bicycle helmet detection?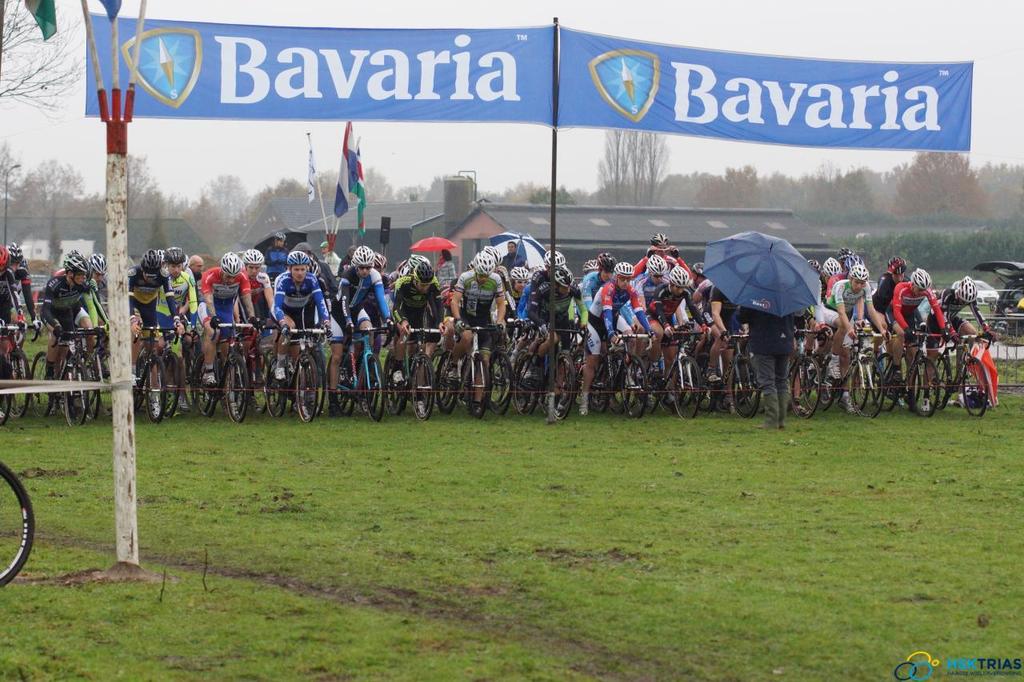
bbox(536, 265, 541, 269)
